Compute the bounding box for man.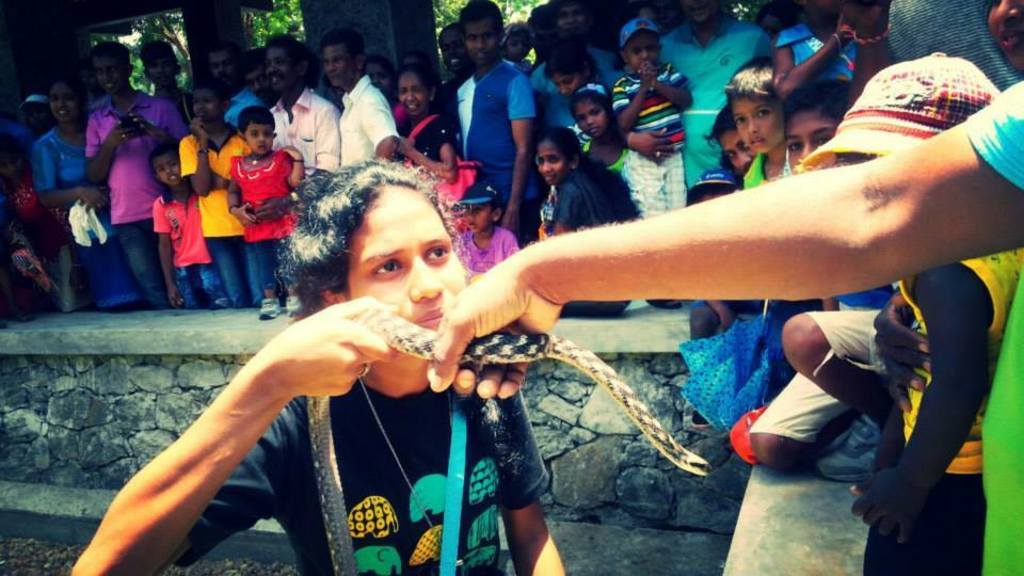
bbox(324, 27, 402, 171).
